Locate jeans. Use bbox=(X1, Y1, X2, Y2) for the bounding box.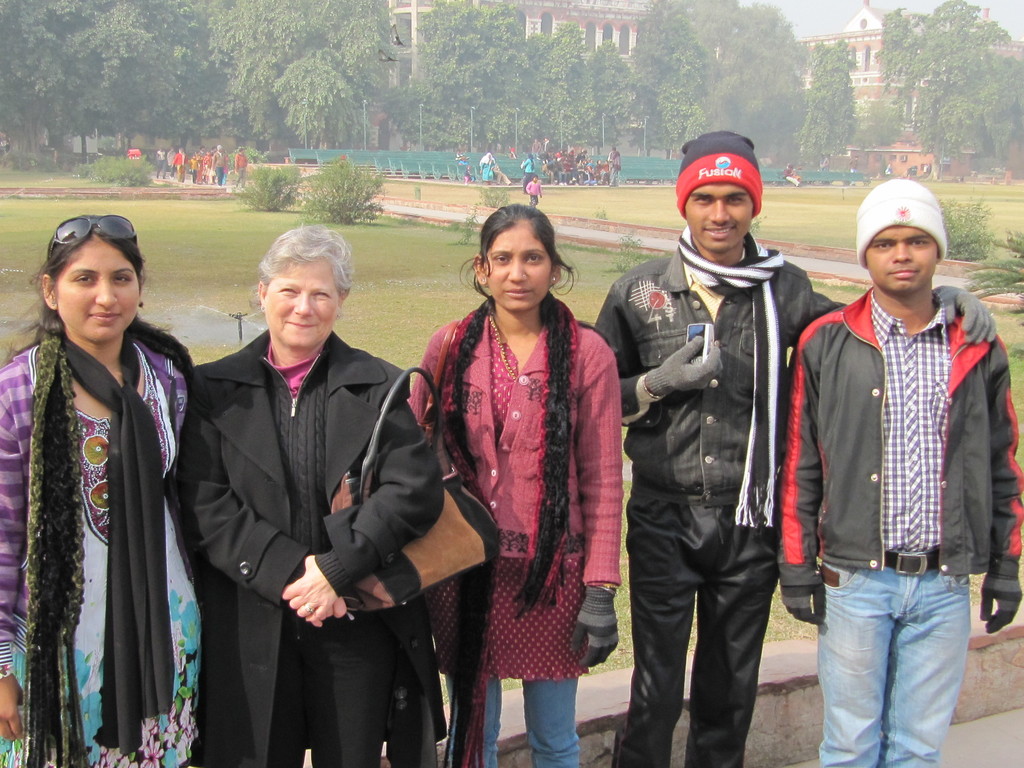
bbox=(816, 557, 975, 767).
